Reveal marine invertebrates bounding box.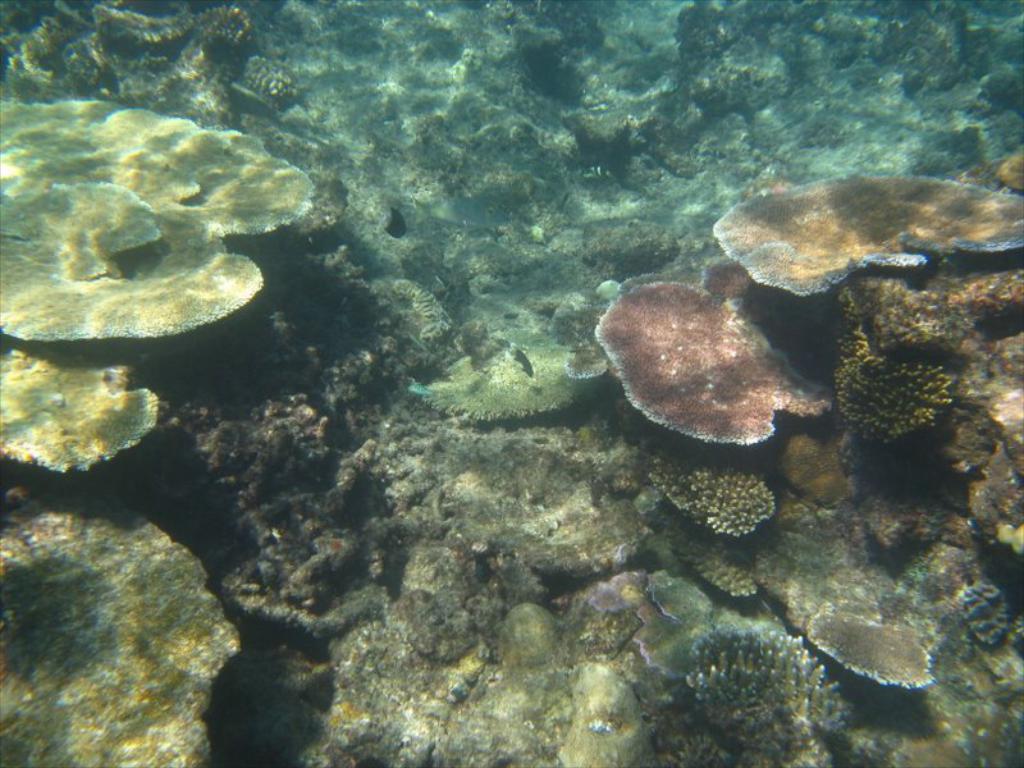
Revealed: region(635, 518, 782, 613).
